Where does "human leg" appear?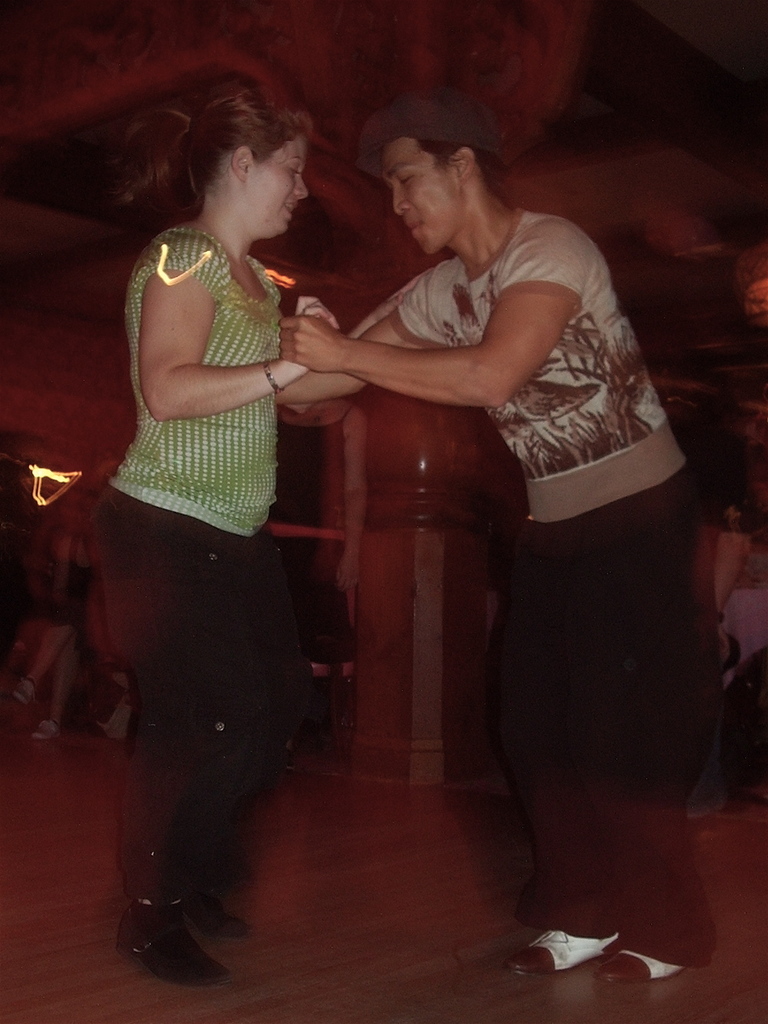
Appears at x1=115, y1=481, x2=262, y2=969.
